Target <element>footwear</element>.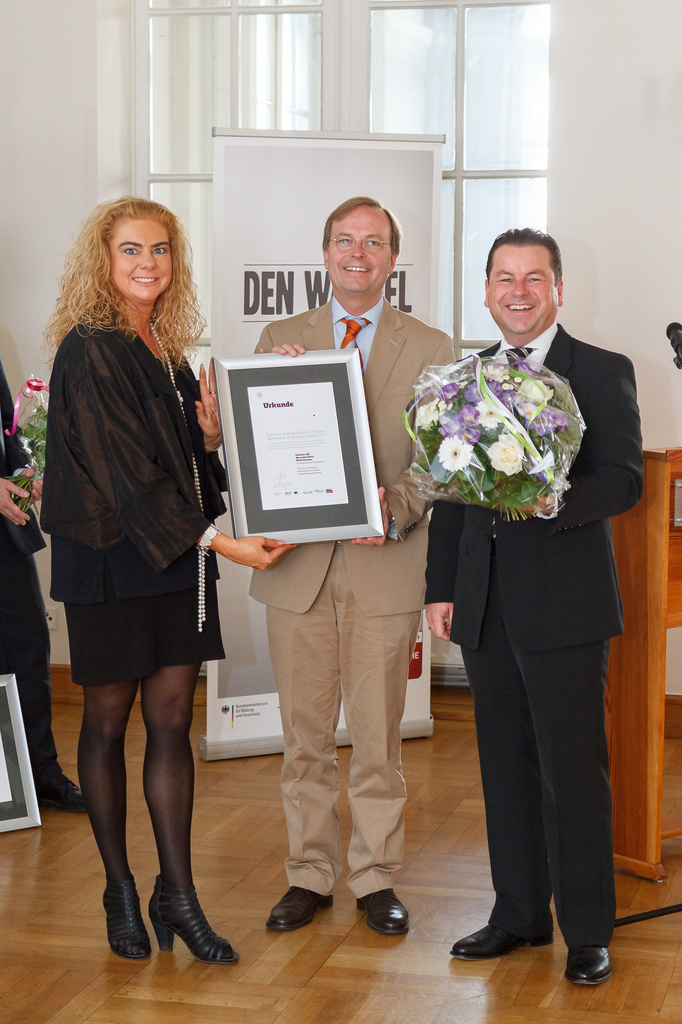
Target region: 159/884/239/954.
